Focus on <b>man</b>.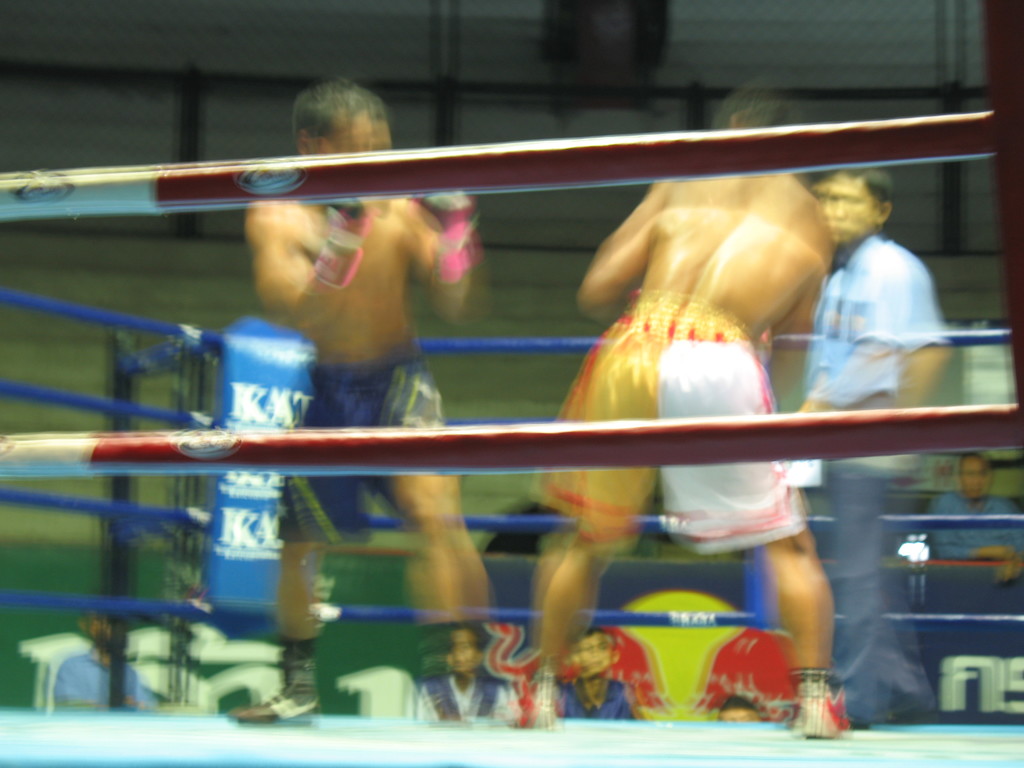
Focused at bbox=[712, 689, 769, 725].
